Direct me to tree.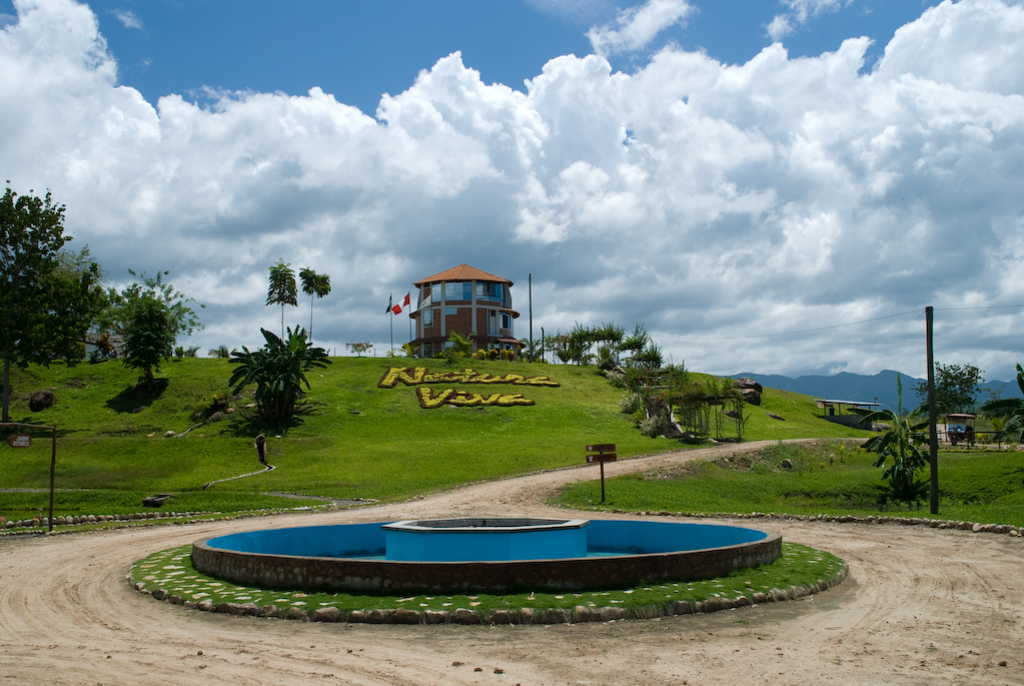
Direction: bbox=[105, 268, 201, 403].
